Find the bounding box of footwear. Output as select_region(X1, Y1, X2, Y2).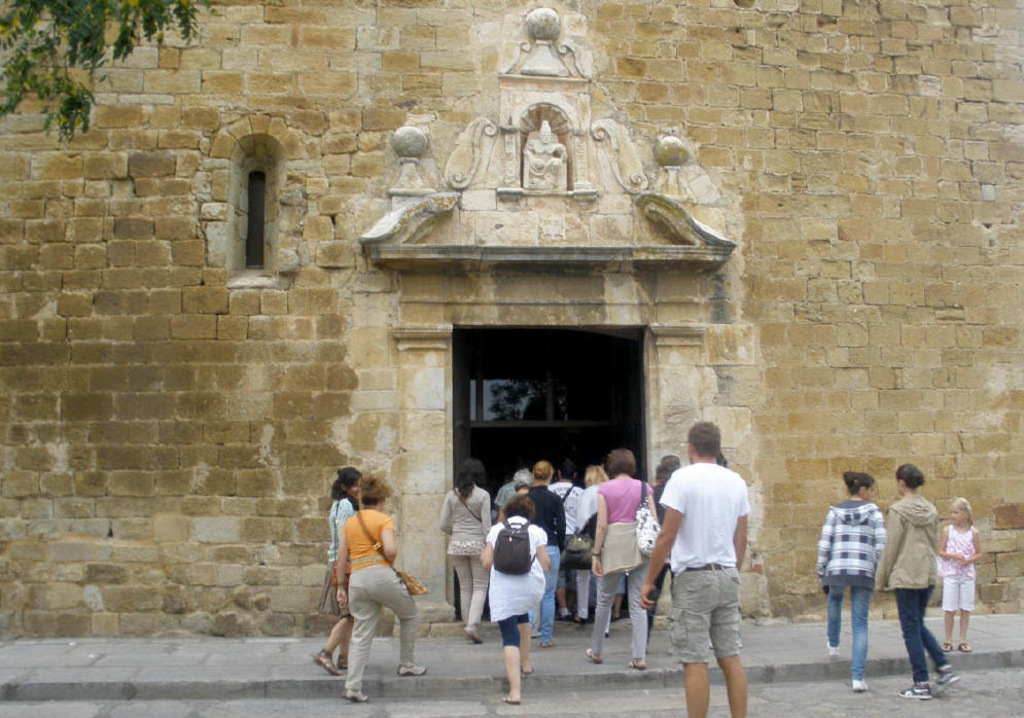
select_region(578, 611, 587, 622).
